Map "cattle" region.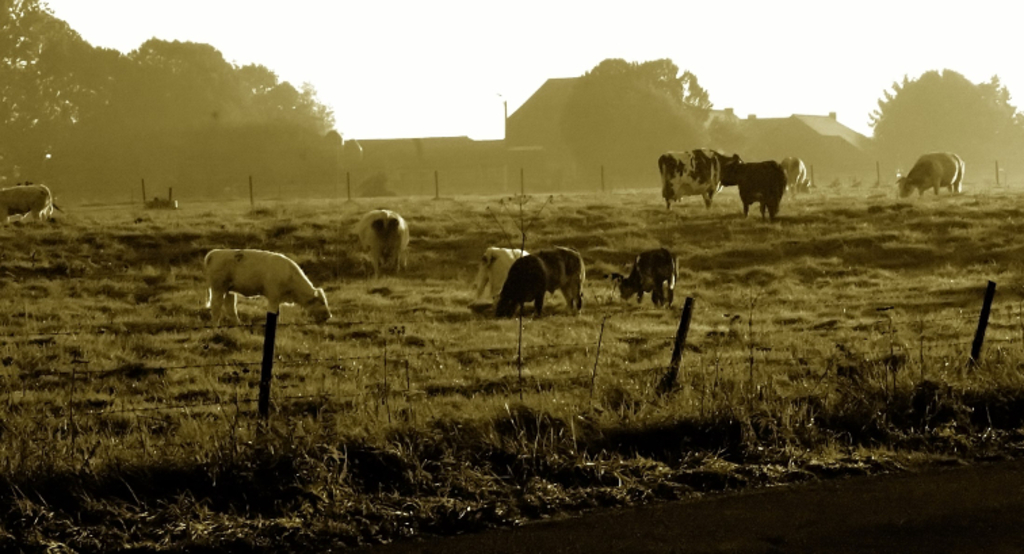
Mapped to Rect(356, 210, 410, 279).
